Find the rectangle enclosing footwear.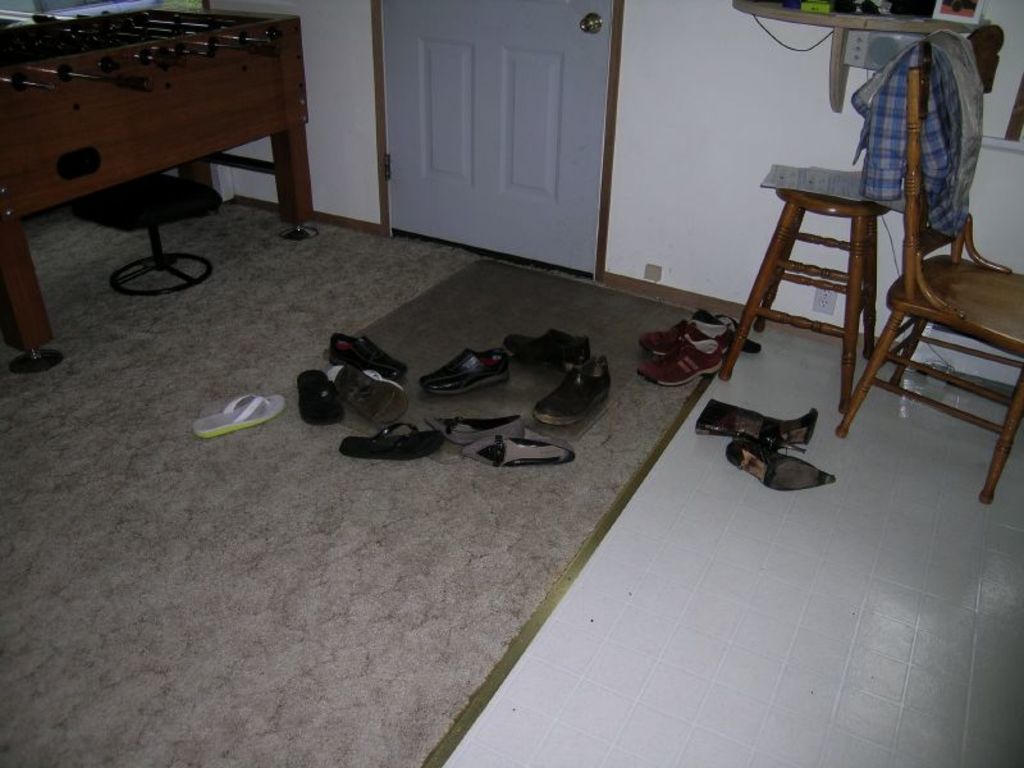
select_region(635, 342, 722, 384).
